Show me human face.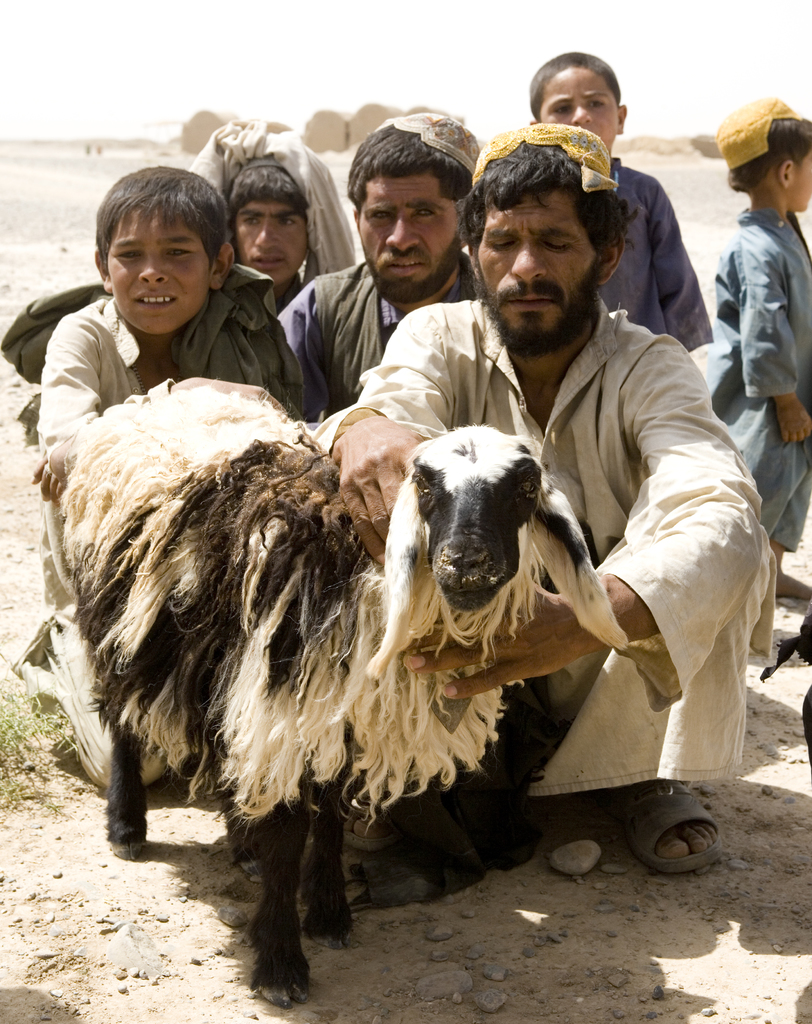
human face is here: (478,191,597,330).
